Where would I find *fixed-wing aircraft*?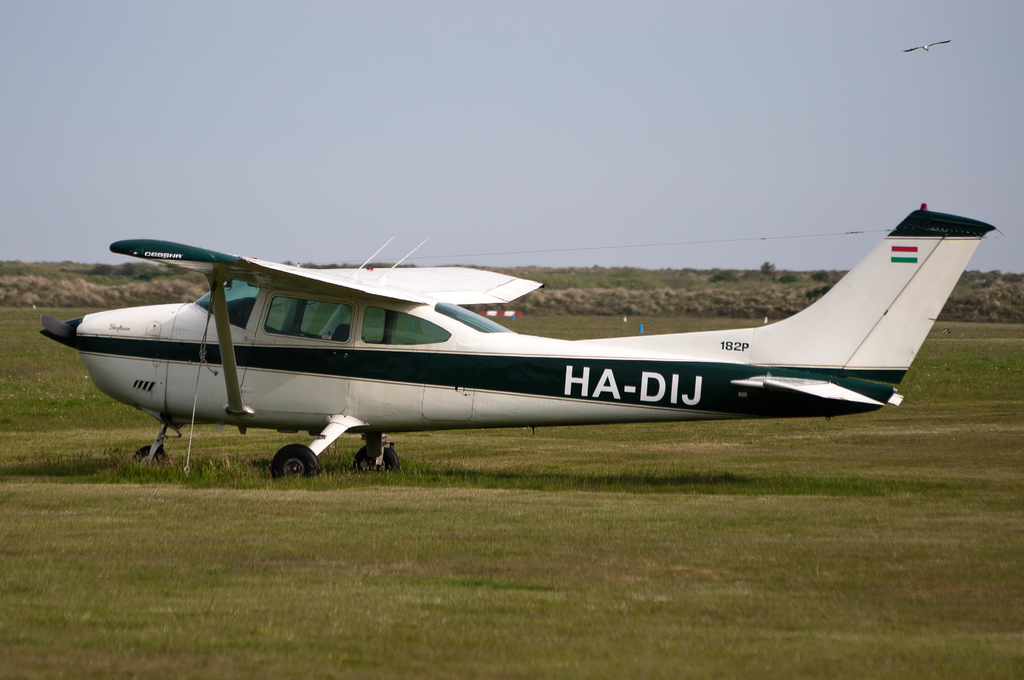
At l=37, t=200, r=1000, b=480.
